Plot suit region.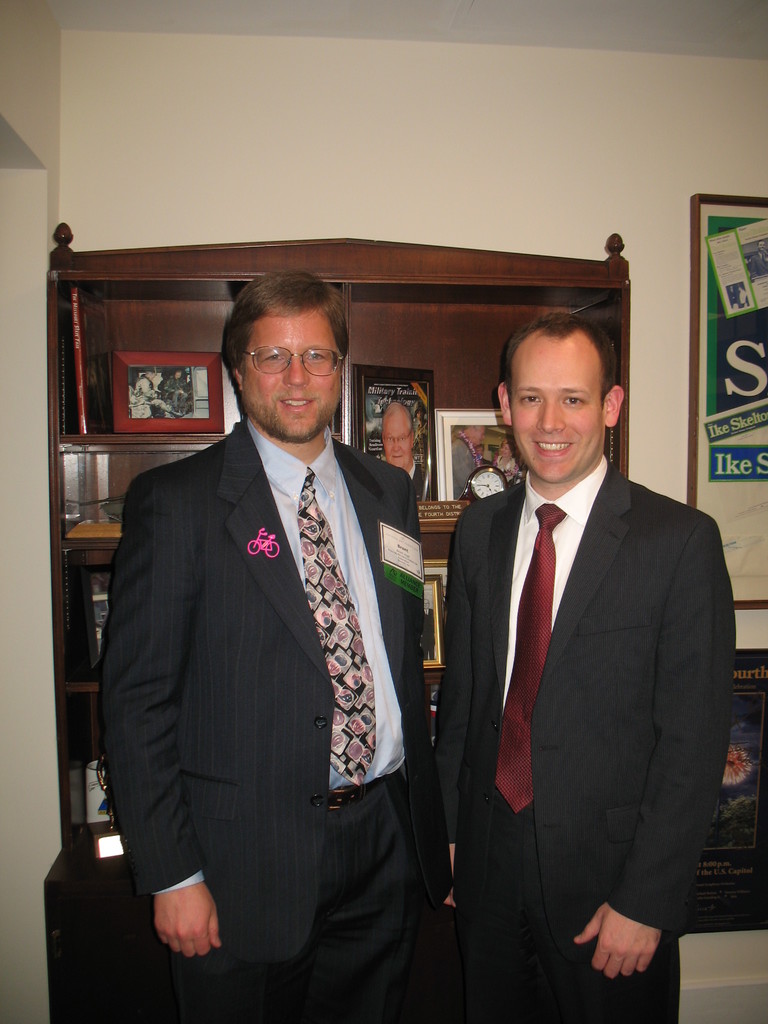
Plotted at (95,420,453,1023).
